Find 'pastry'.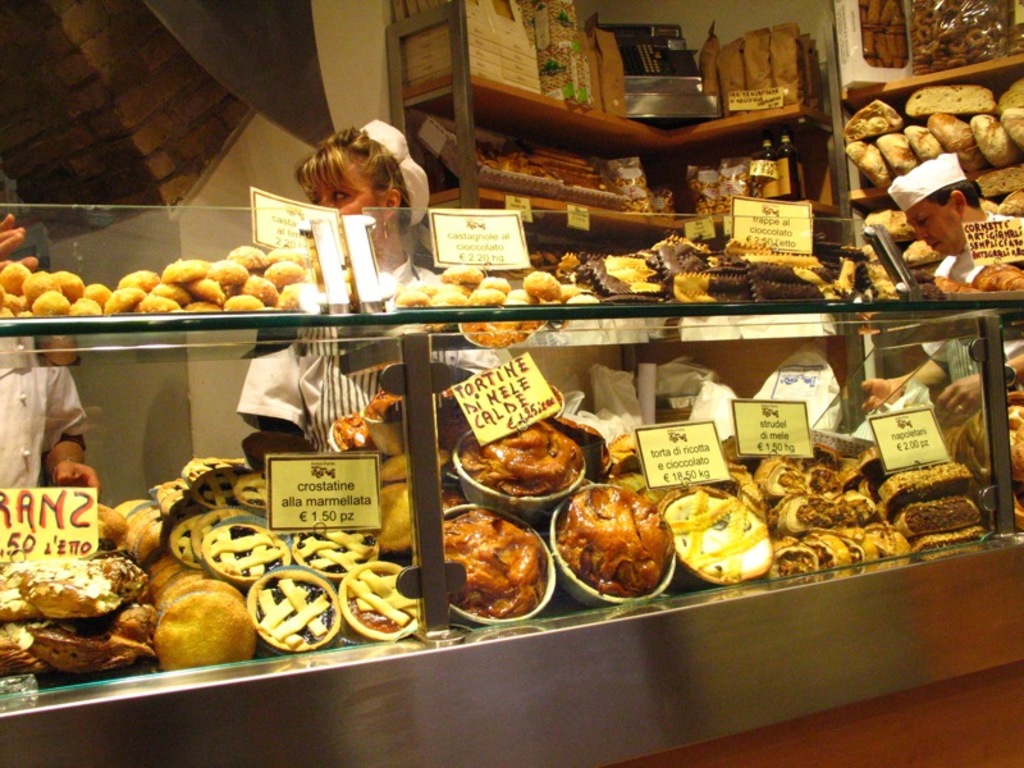
locate(339, 558, 421, 636).
